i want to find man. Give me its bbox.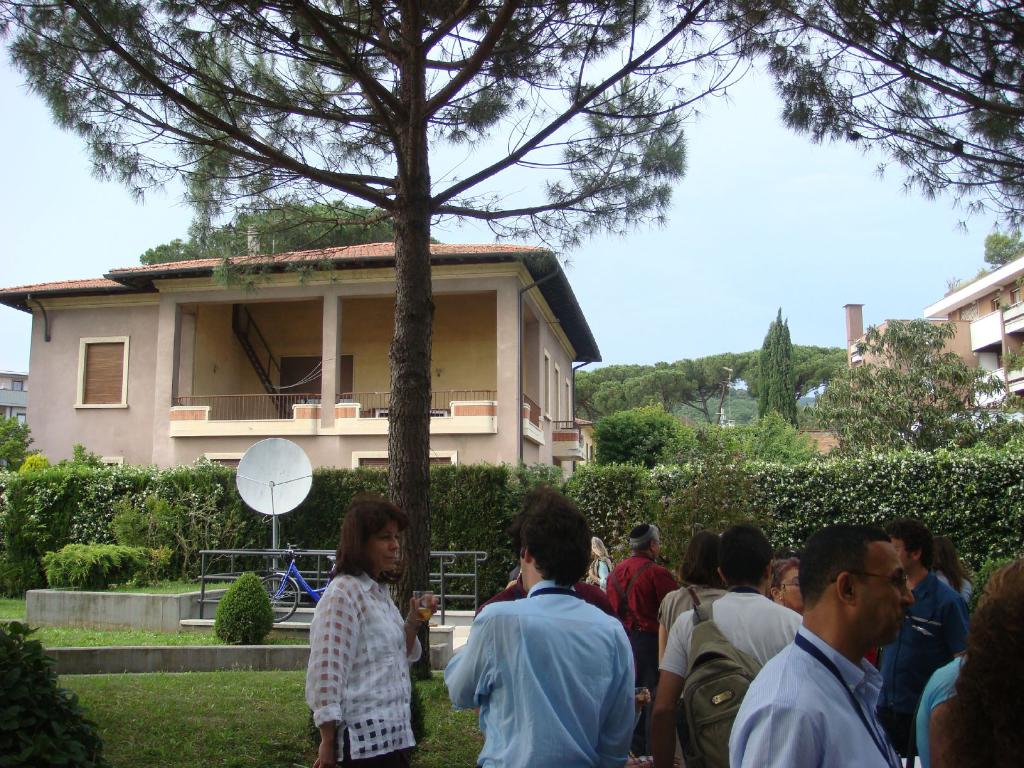
717:530:939:767.
